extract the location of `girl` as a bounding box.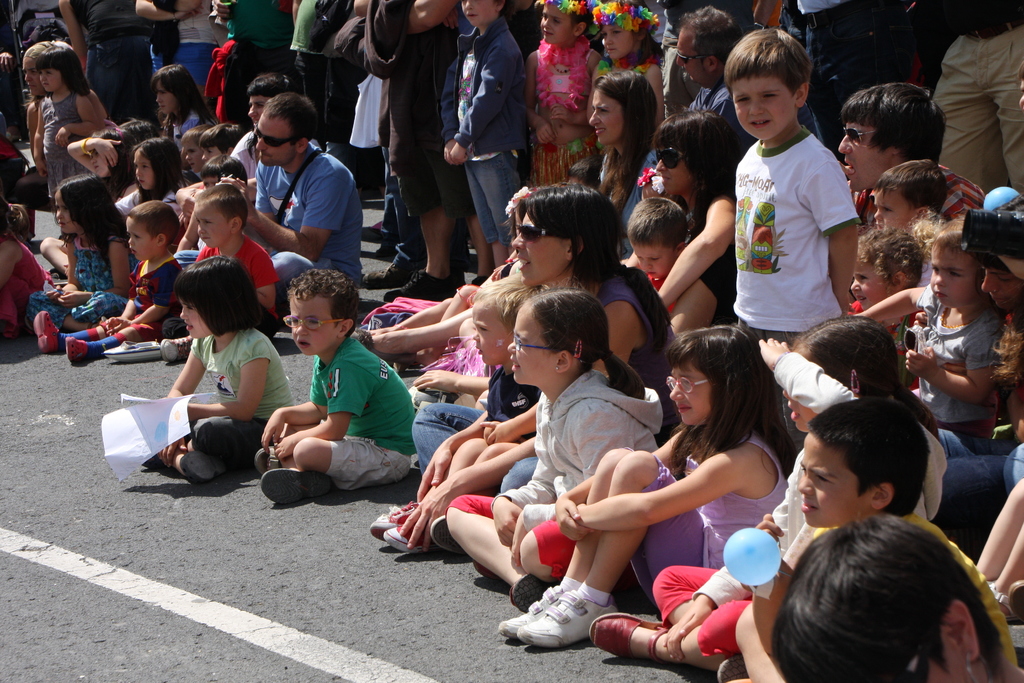
bbox=(449, 289, 666, 605).
